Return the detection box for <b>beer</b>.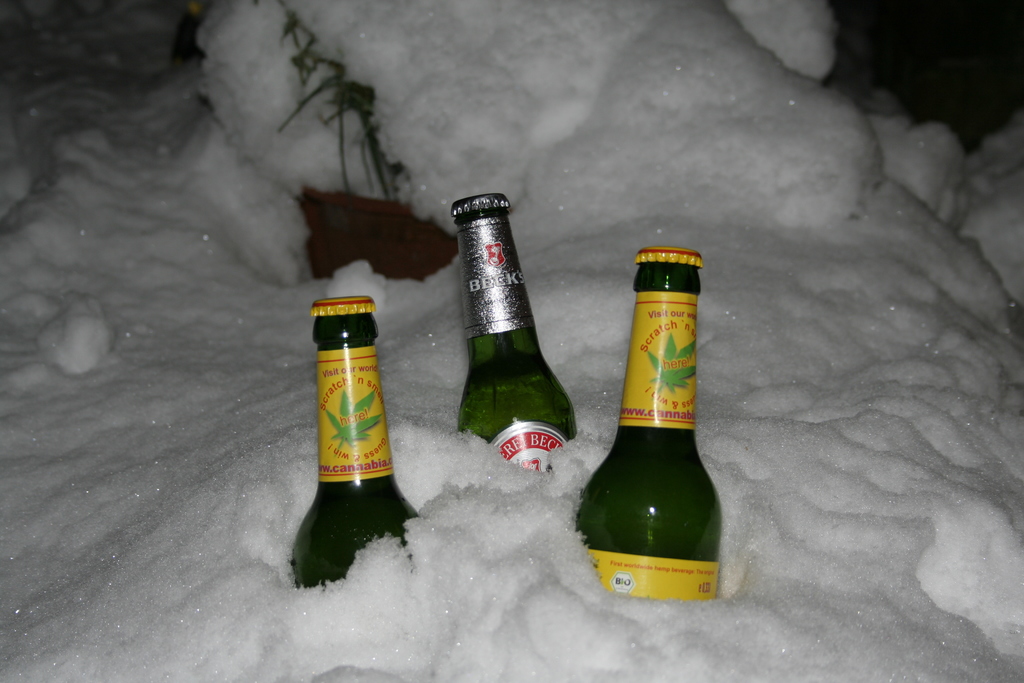
select_region(561, 239, 735, 642).
